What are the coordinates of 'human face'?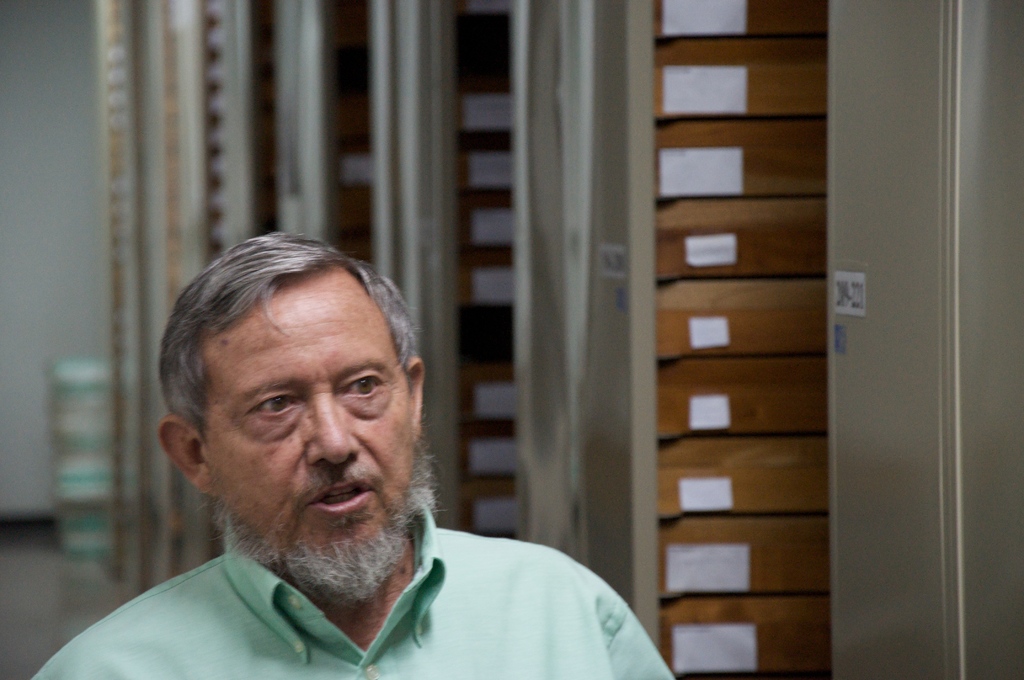
[198, 263, 421, 595].
